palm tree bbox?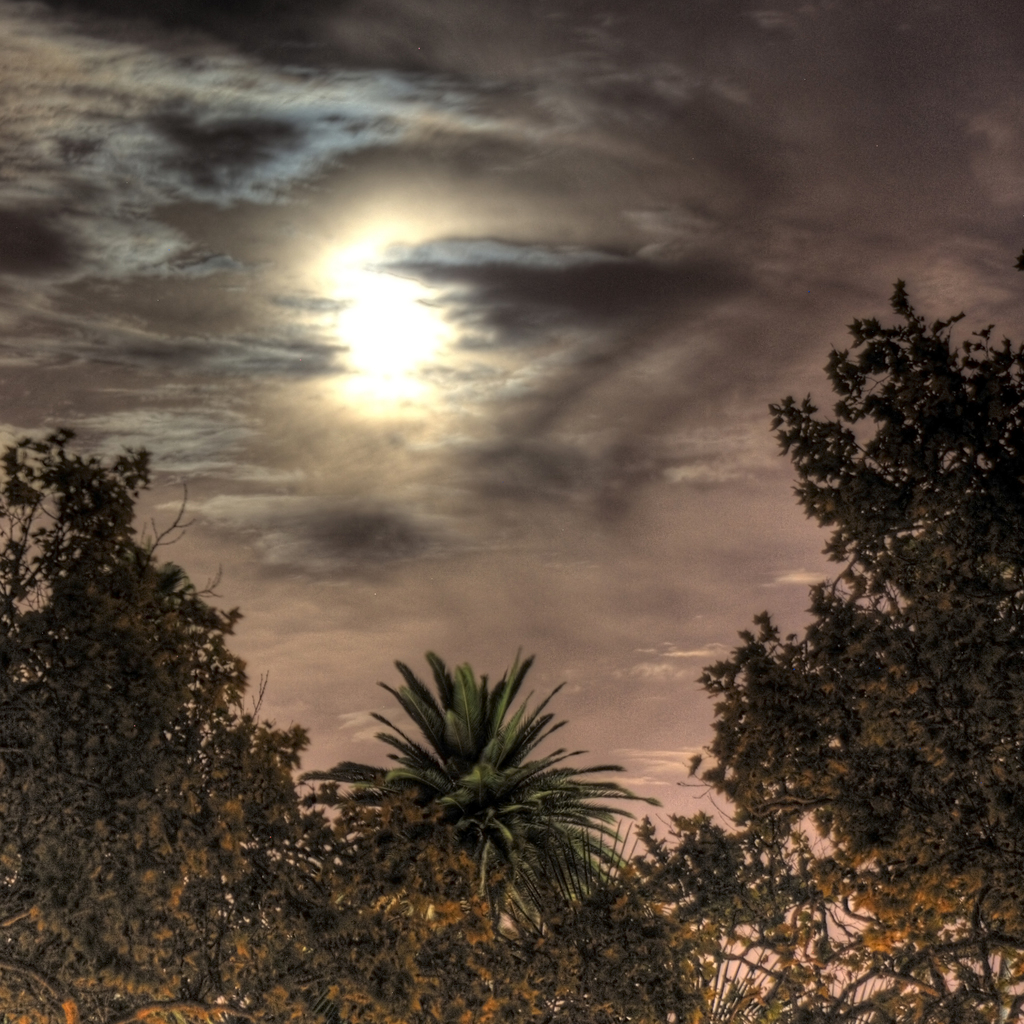
box(355, 655, 624, 916)
